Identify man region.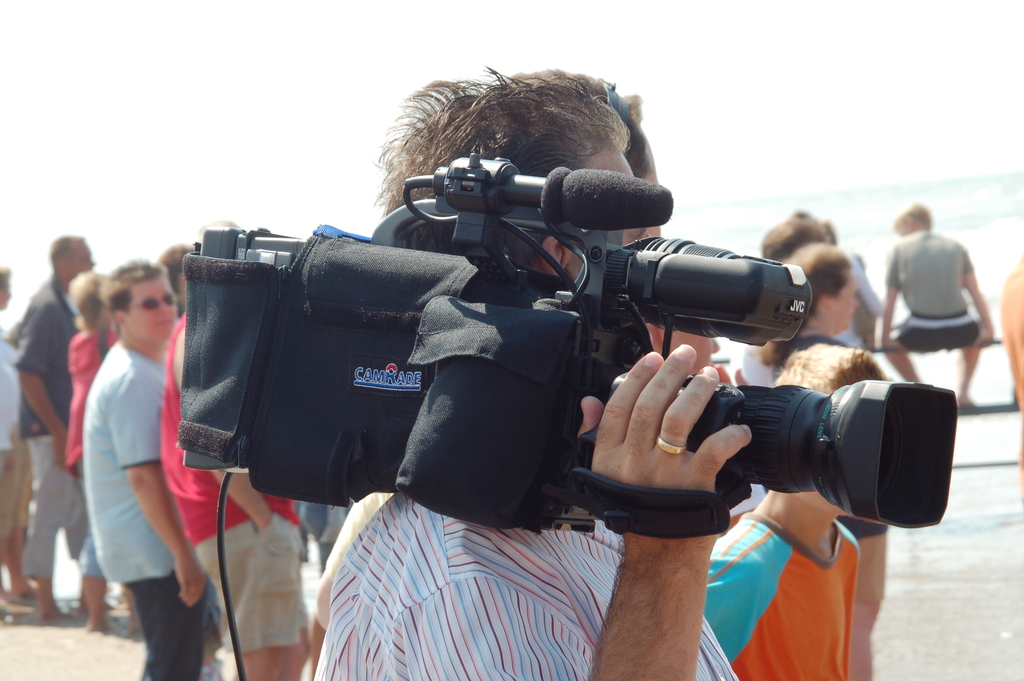
Region: rect(0, 265, 44, 611).
